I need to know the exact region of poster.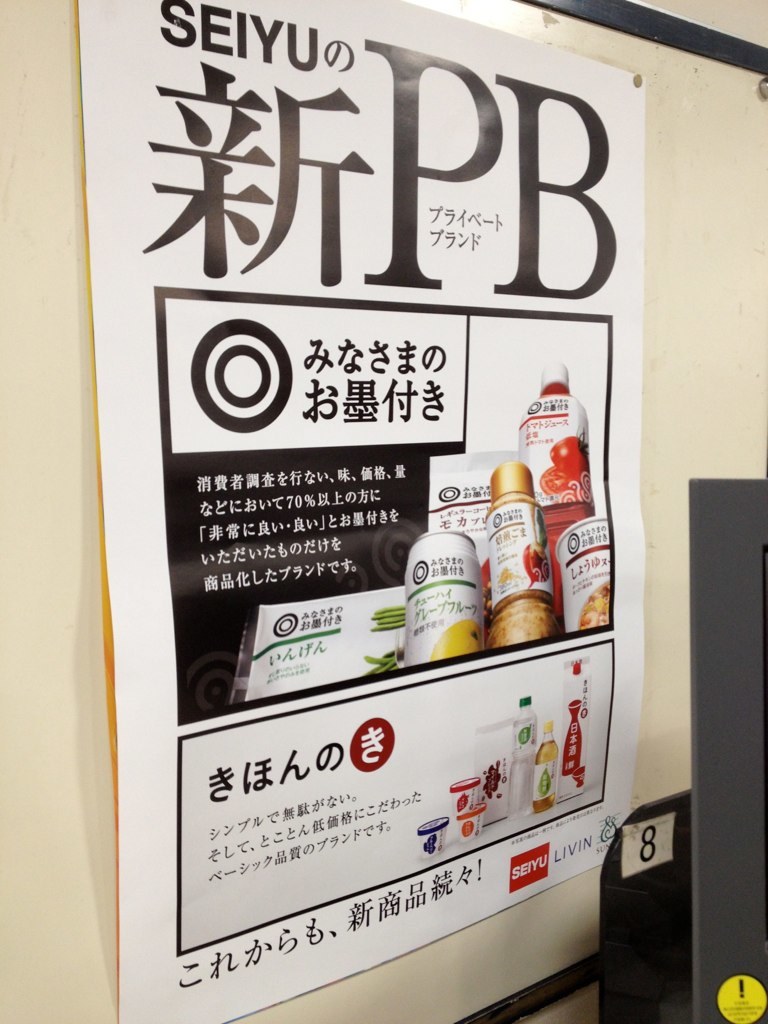
Region: [74,0,640,1023].
